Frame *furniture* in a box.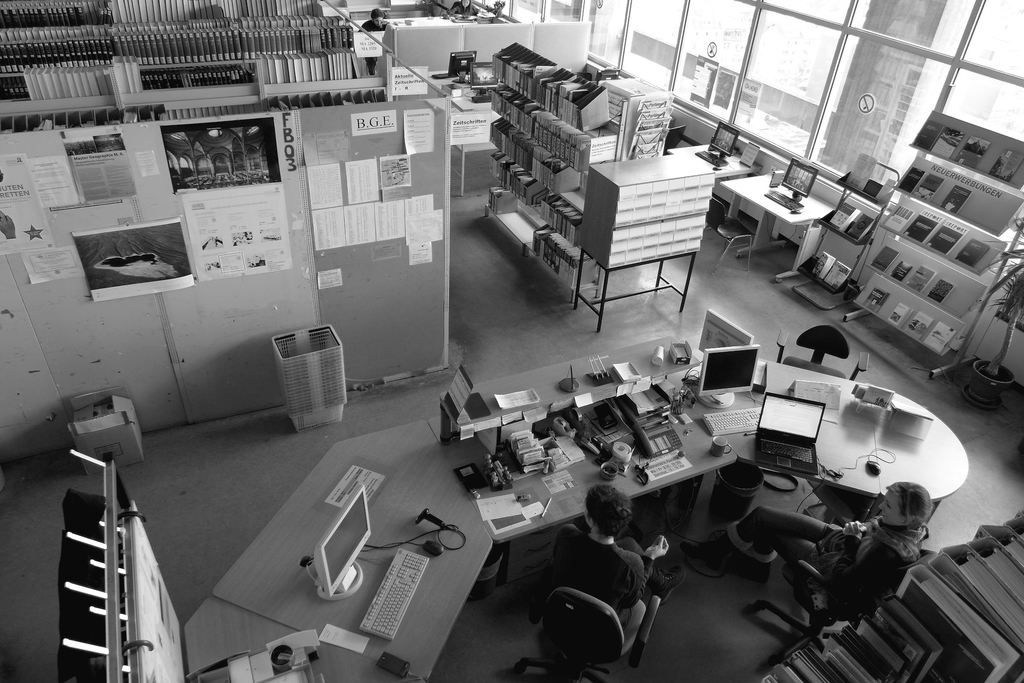
{"x1": 181, "y1": 335, "x2": 971, "y2": 682}.
